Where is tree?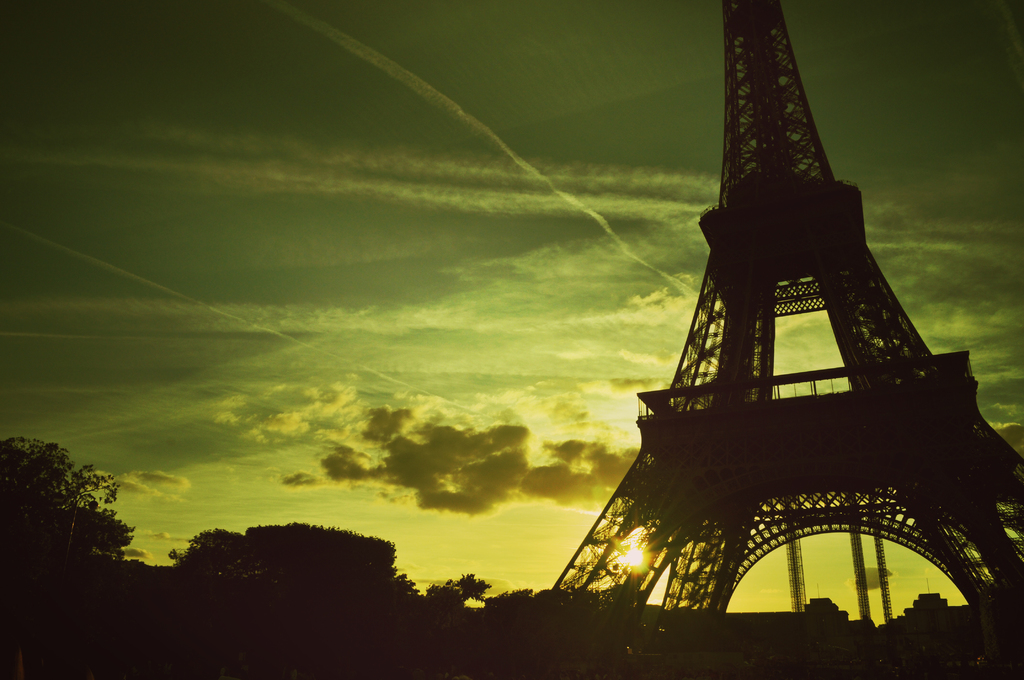
pyautogui.locateOnScreen(457, 566, 492, 597).
